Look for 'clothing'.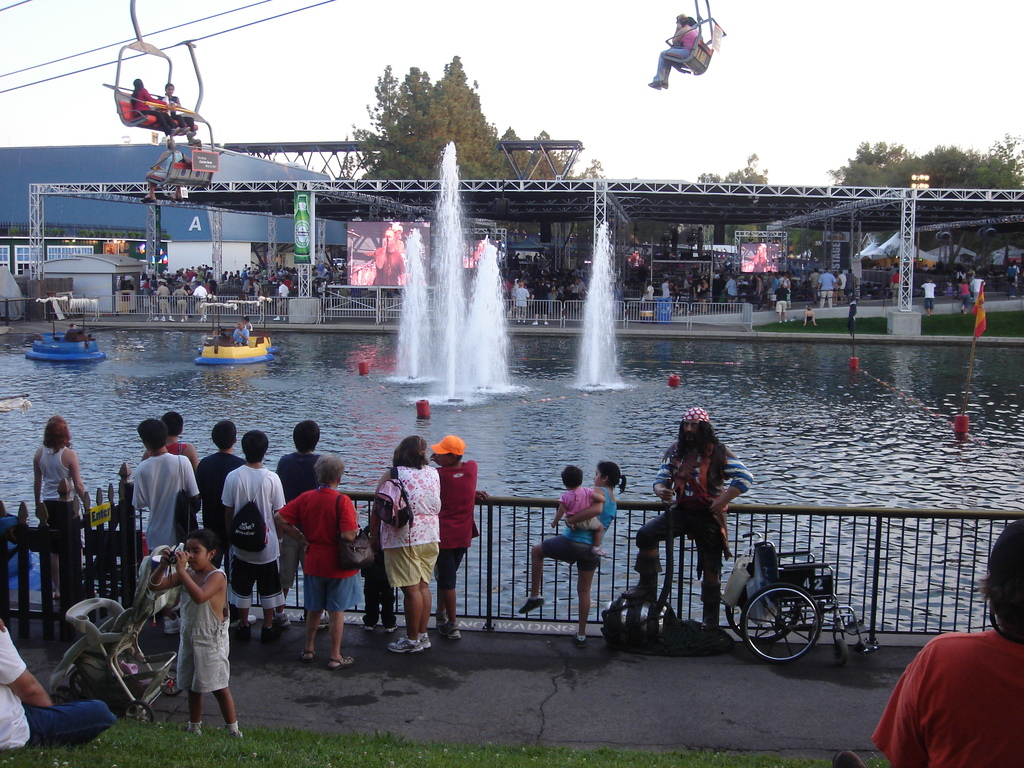
Found: select_region(170, 559, 225, 695).
